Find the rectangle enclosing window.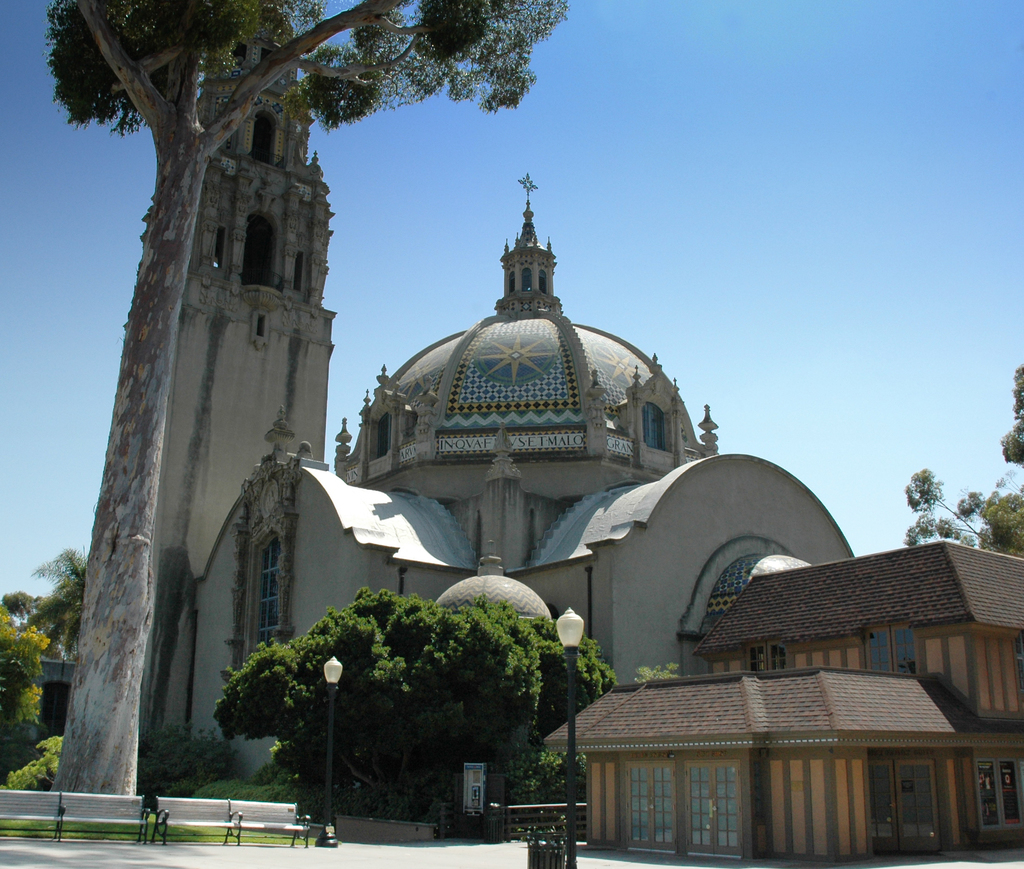
crop(863, 619, 924, 676).
